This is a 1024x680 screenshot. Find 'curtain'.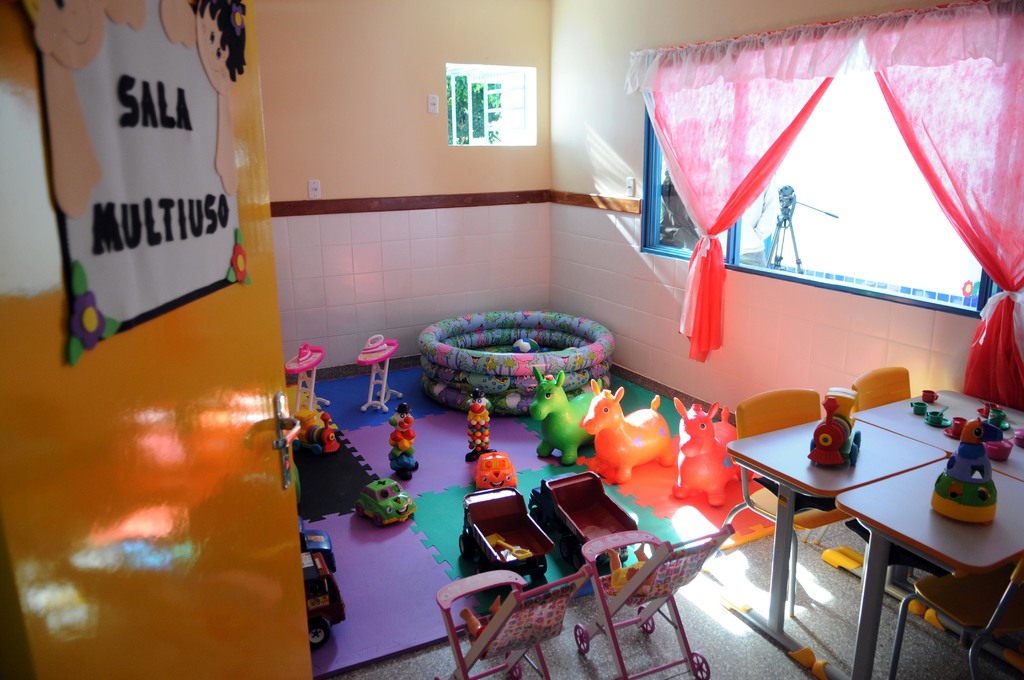
Bounding box: 634:15:868:366.
